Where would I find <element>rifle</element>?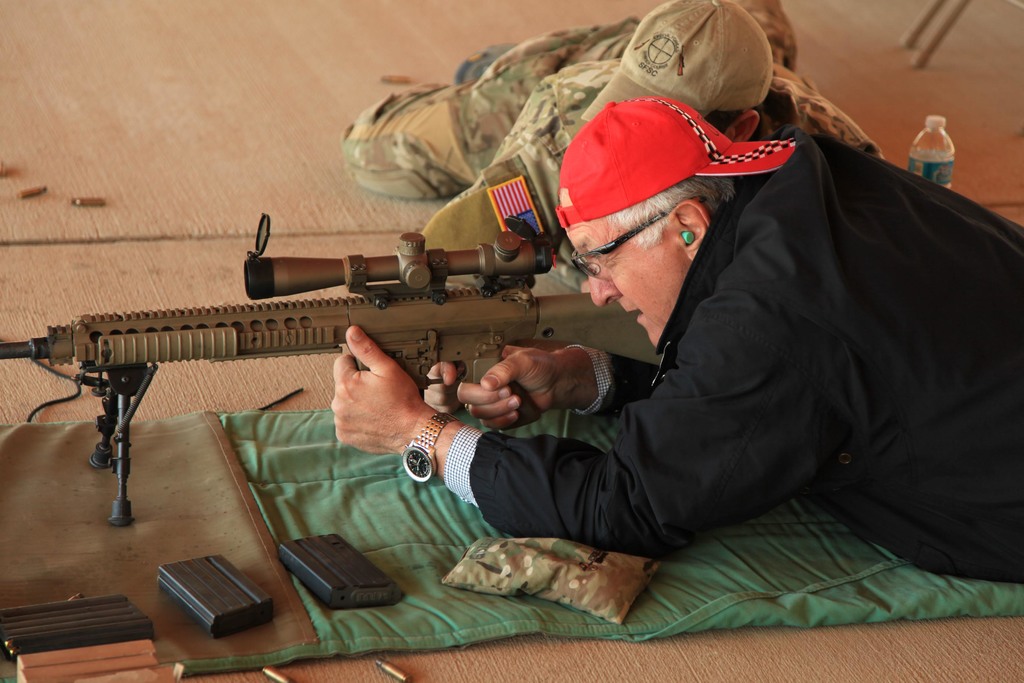
At [left=0, top=210, right=657, bottom=527].
